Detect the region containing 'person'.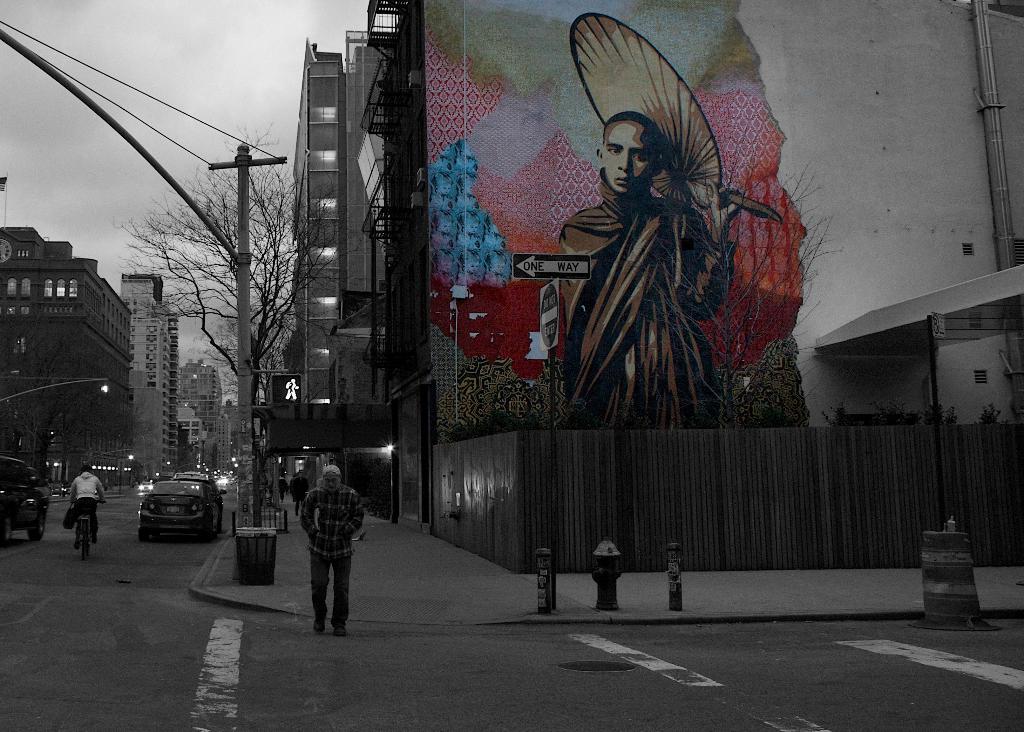
554,114,747,429.
